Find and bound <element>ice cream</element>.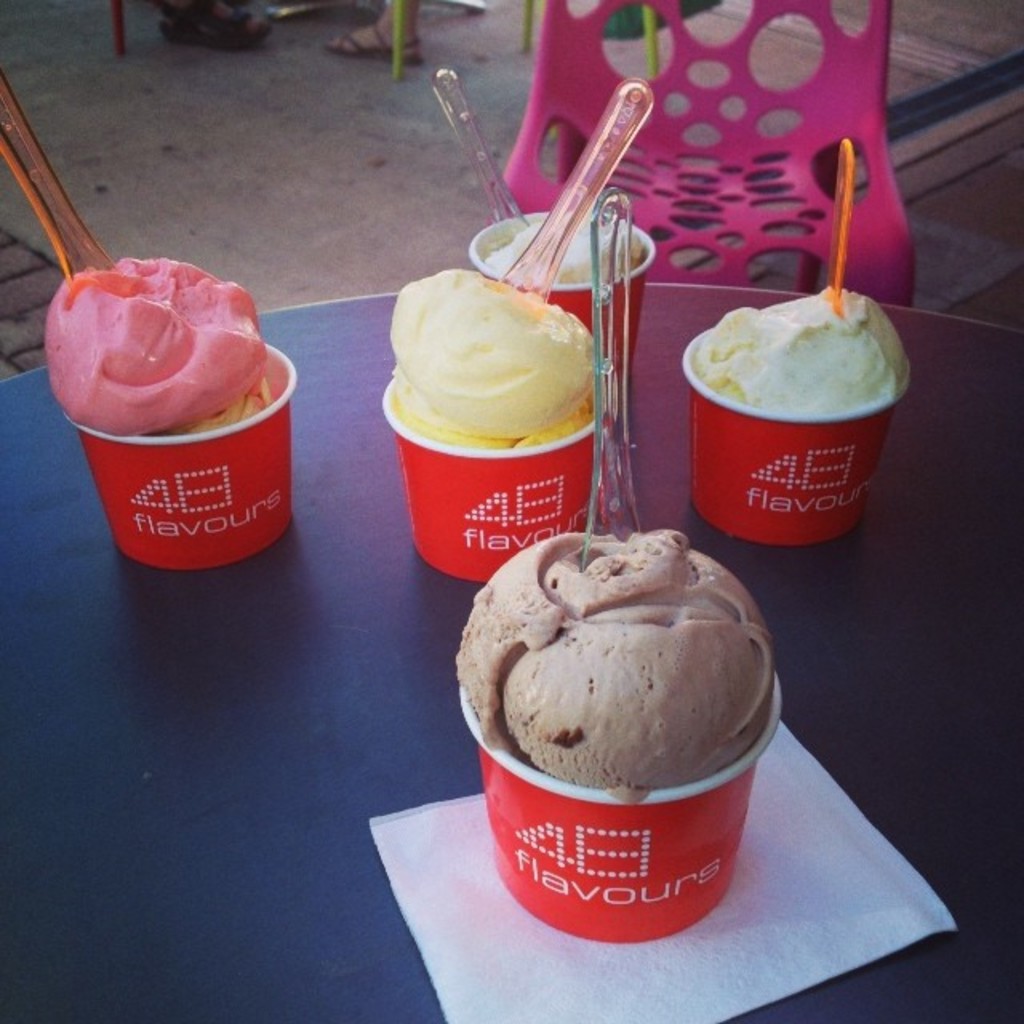
Bound: BBox(458, 526, 778, 792).
